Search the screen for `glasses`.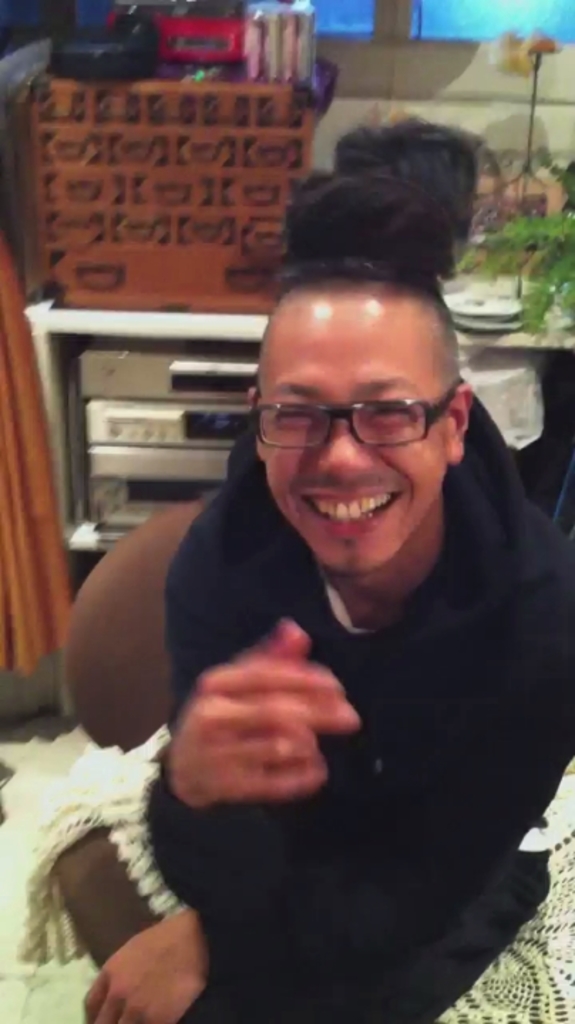
Found at crop(253, 377, 461, 442).
